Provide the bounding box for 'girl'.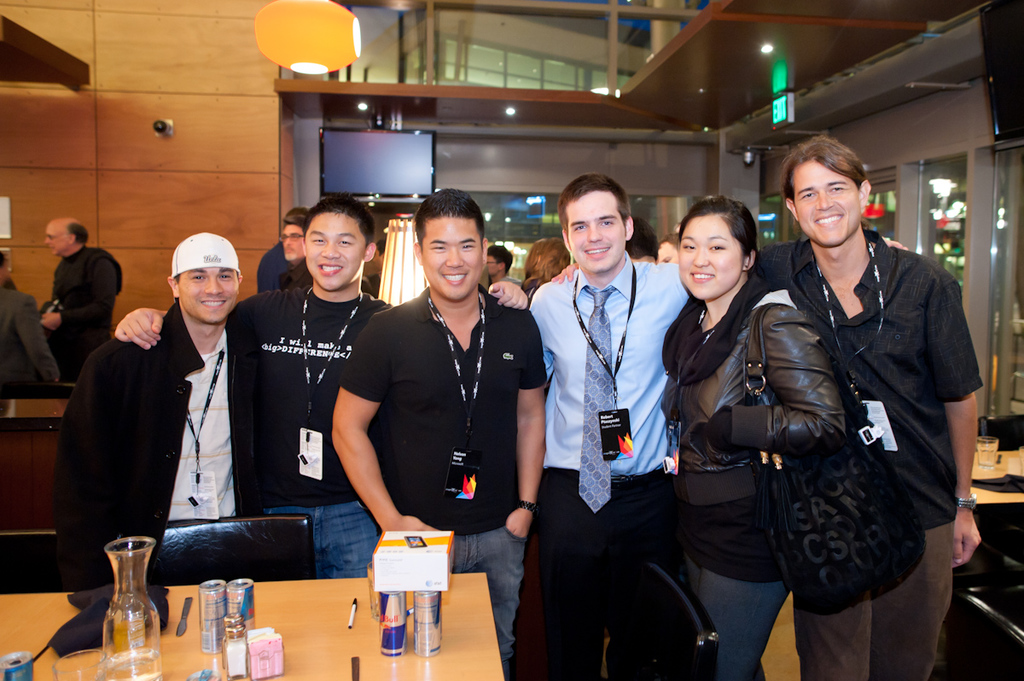
rect(655, 189, 847, 679).
